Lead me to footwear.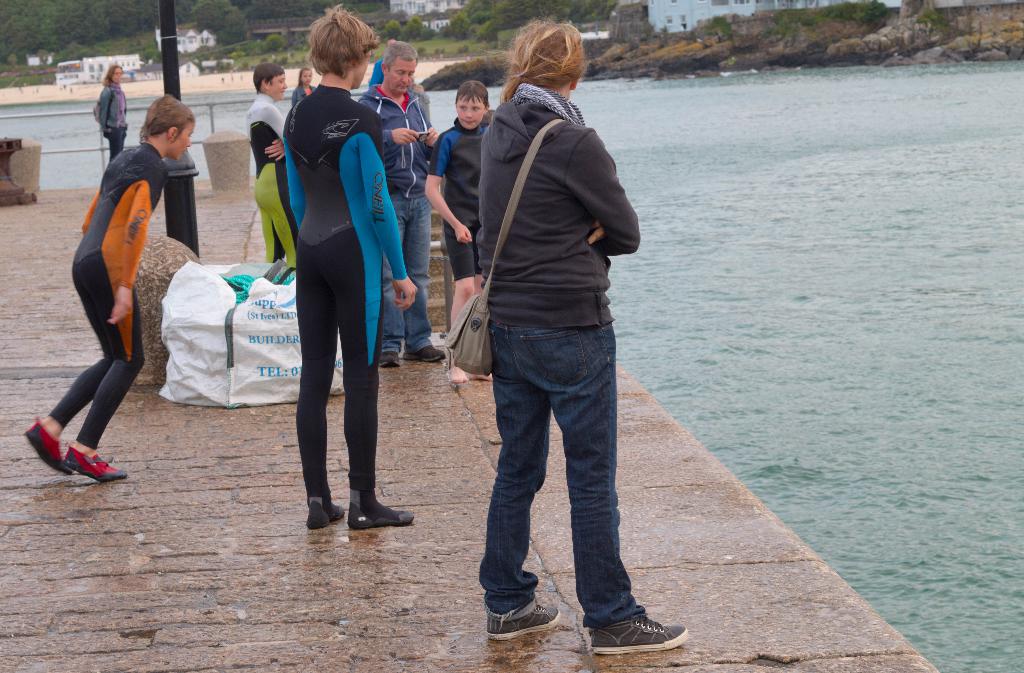
Lead to {"left": 405, "top": 336, "right": 443, "bottom": 361}.
